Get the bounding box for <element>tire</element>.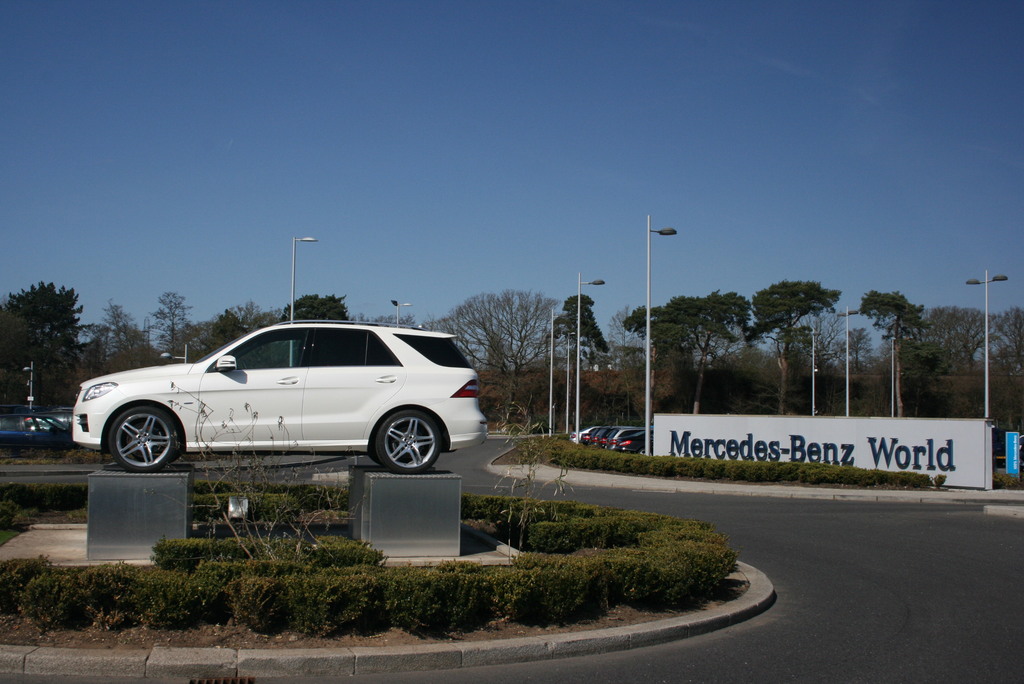
[left=99, top=400, right=182, bottom=480].
